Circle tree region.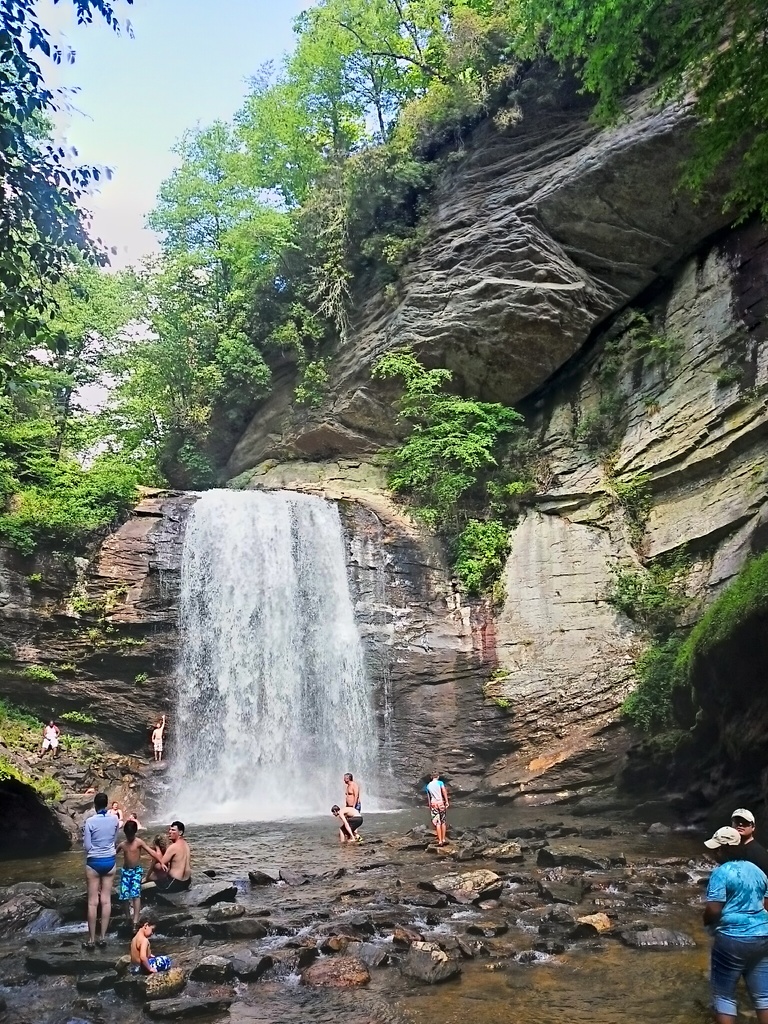
Region: bbox=(0, 0, 767, 559).
